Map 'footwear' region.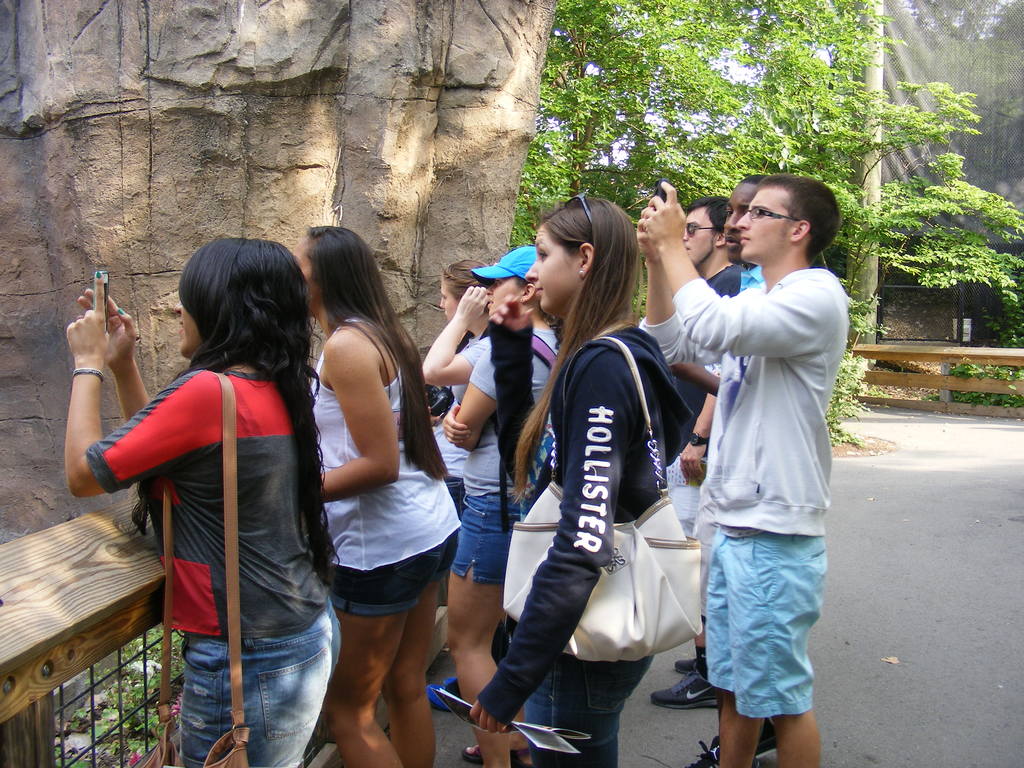
Mapped to region(673, 659, 697, 676).
